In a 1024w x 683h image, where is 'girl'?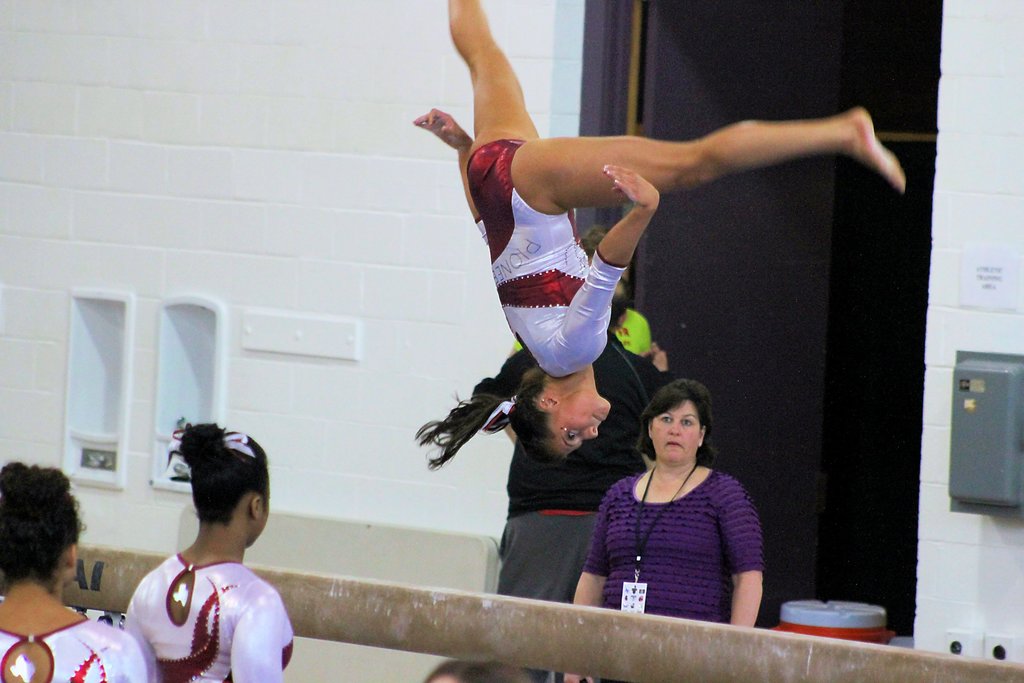
0, 462, 143, 682.
